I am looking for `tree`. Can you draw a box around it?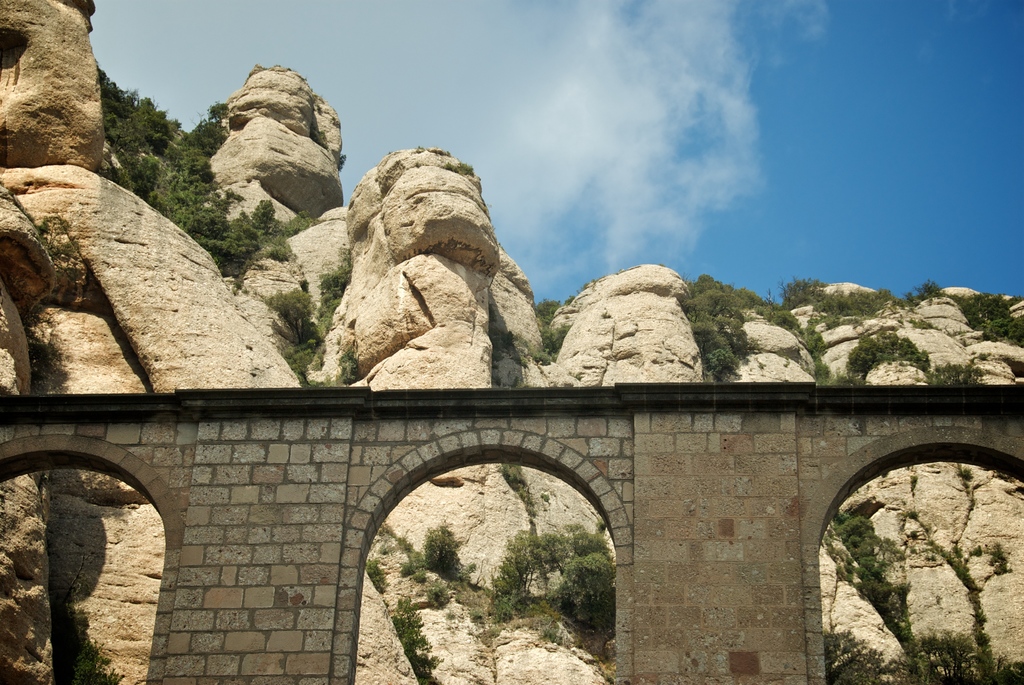
Sure, the bounding box is rect(276, 280, 320, 349).
